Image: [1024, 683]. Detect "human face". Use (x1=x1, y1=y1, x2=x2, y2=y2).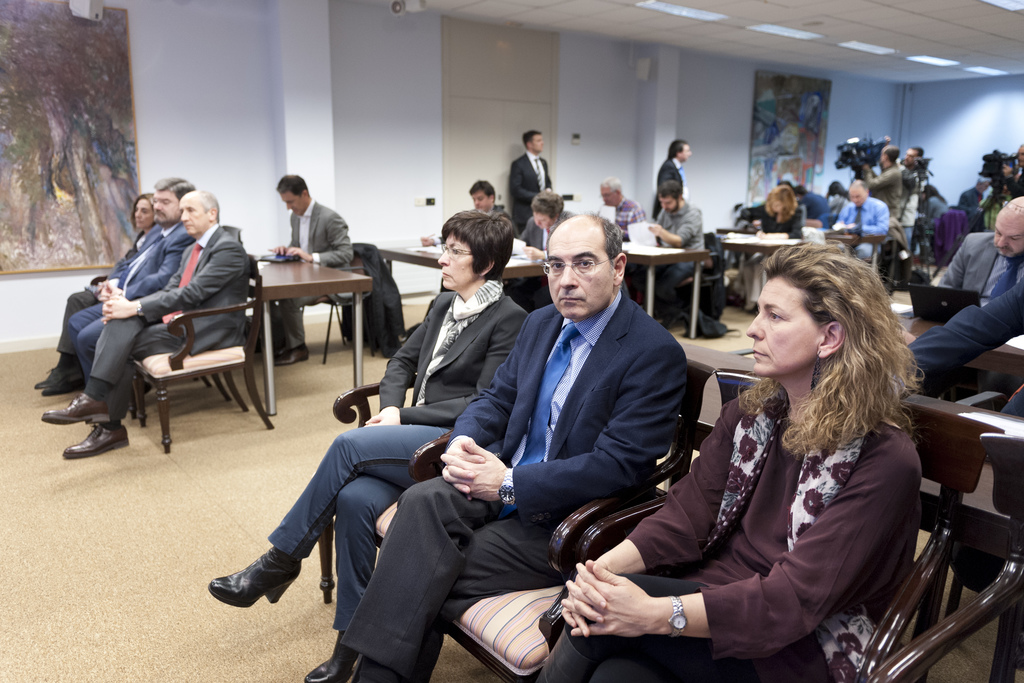
(x1=531, y1=132, x2=543, y2=154).
